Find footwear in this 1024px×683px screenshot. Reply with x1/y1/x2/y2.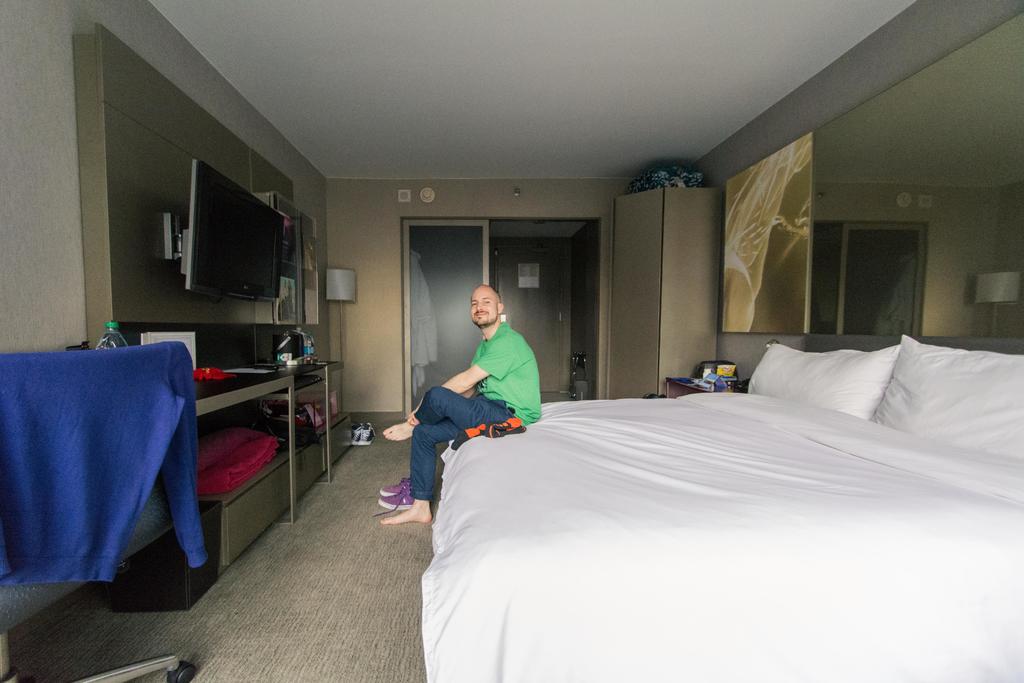
369/487/413/520.
